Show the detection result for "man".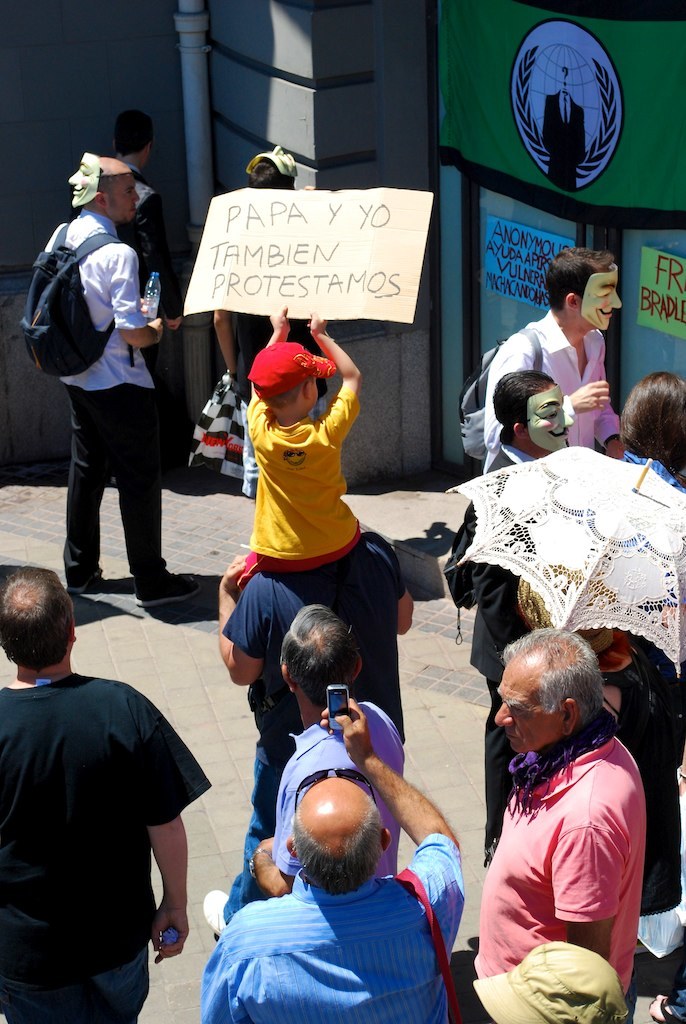
{"left": 479, "top": 253, "right": 620, "bottom": 478}.
